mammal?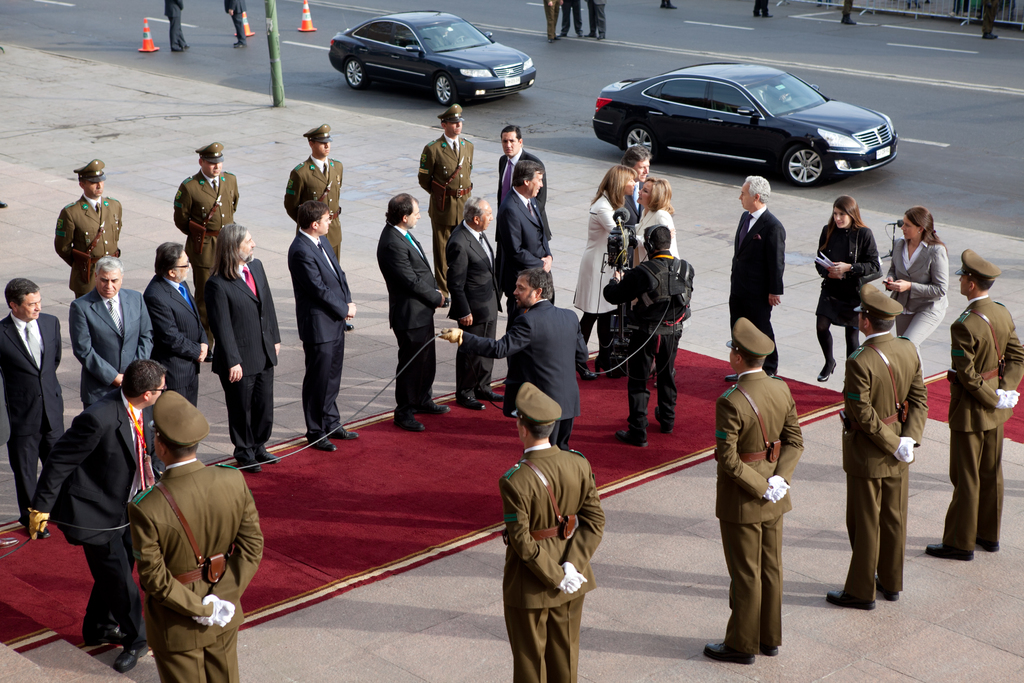
284:202:357:453
